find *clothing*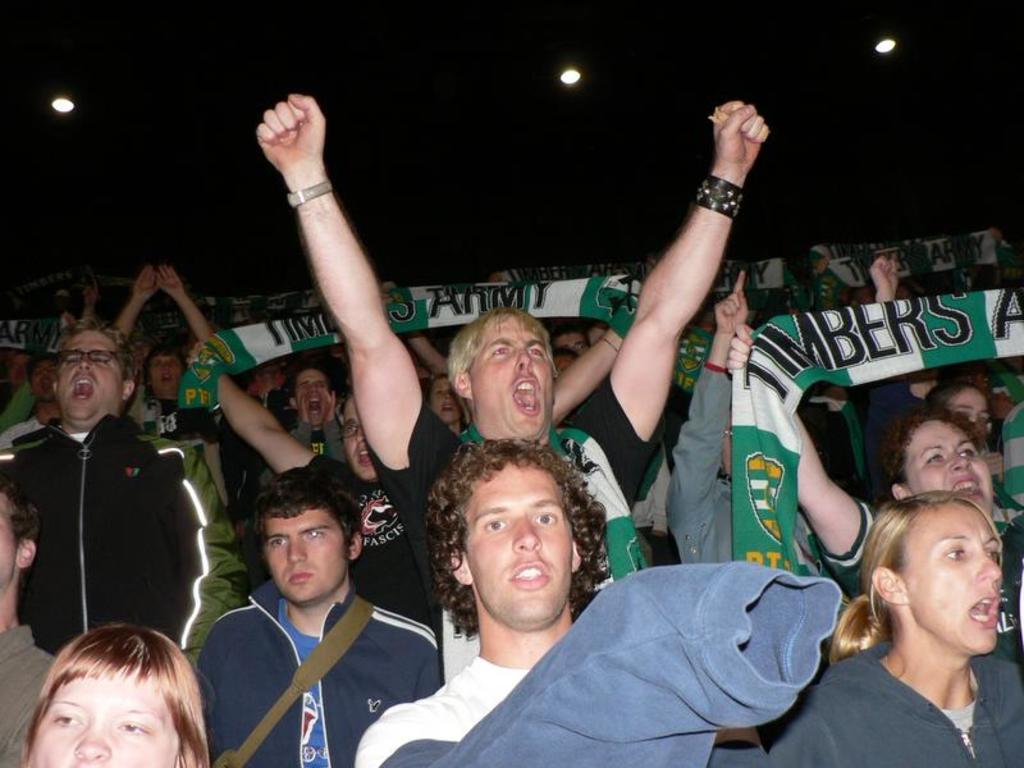
(x1=357, y1=571, x2=844, y2=767)
